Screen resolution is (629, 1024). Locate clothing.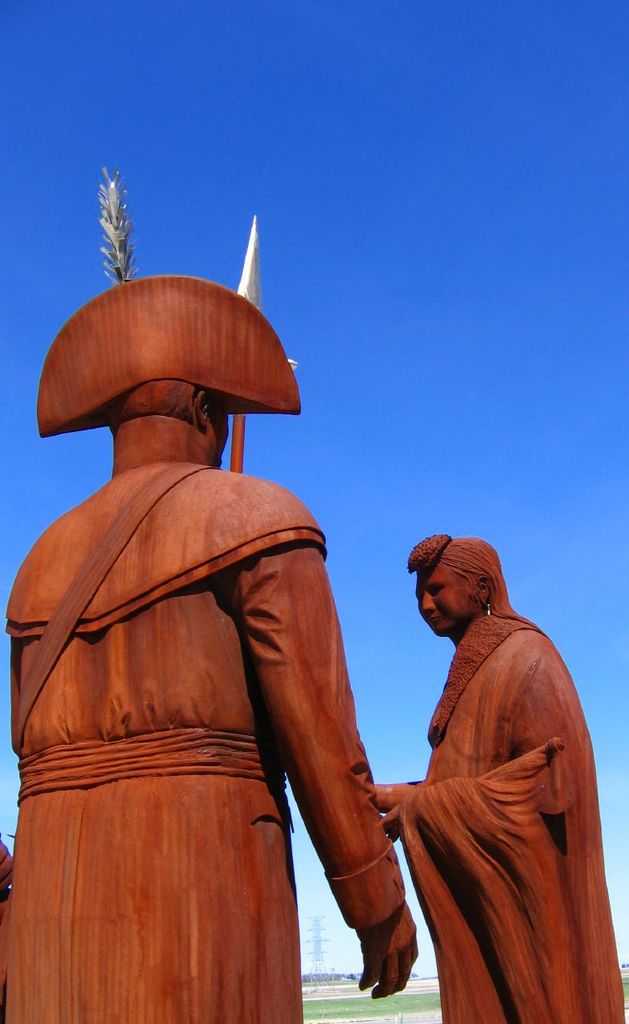
(x1=0, y1=461, x2=407, y2=1023).
